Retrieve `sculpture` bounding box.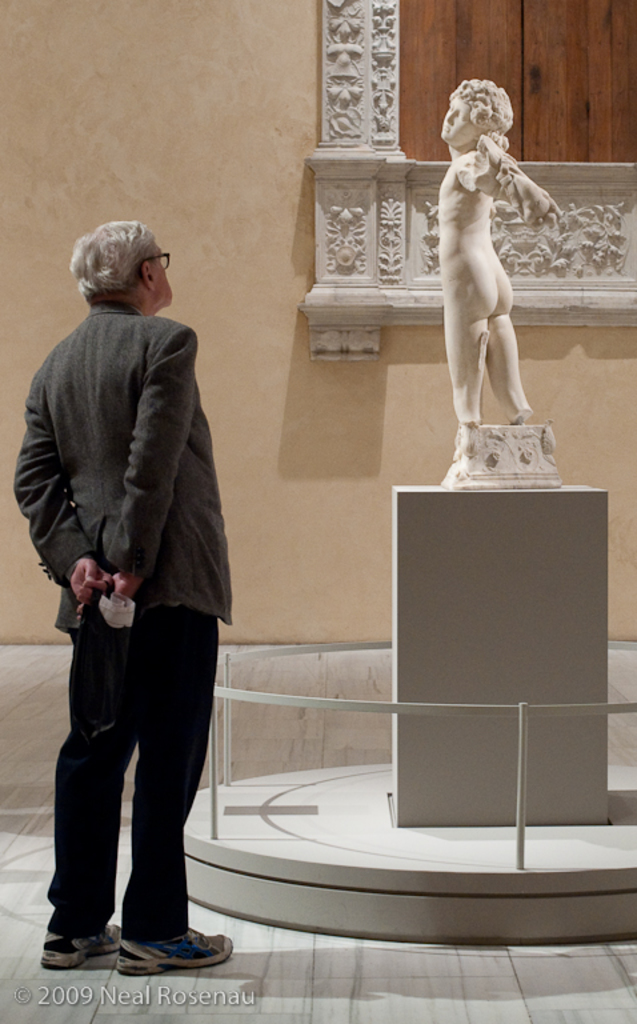
Bounding box: region(428, 79, 580, 488).
